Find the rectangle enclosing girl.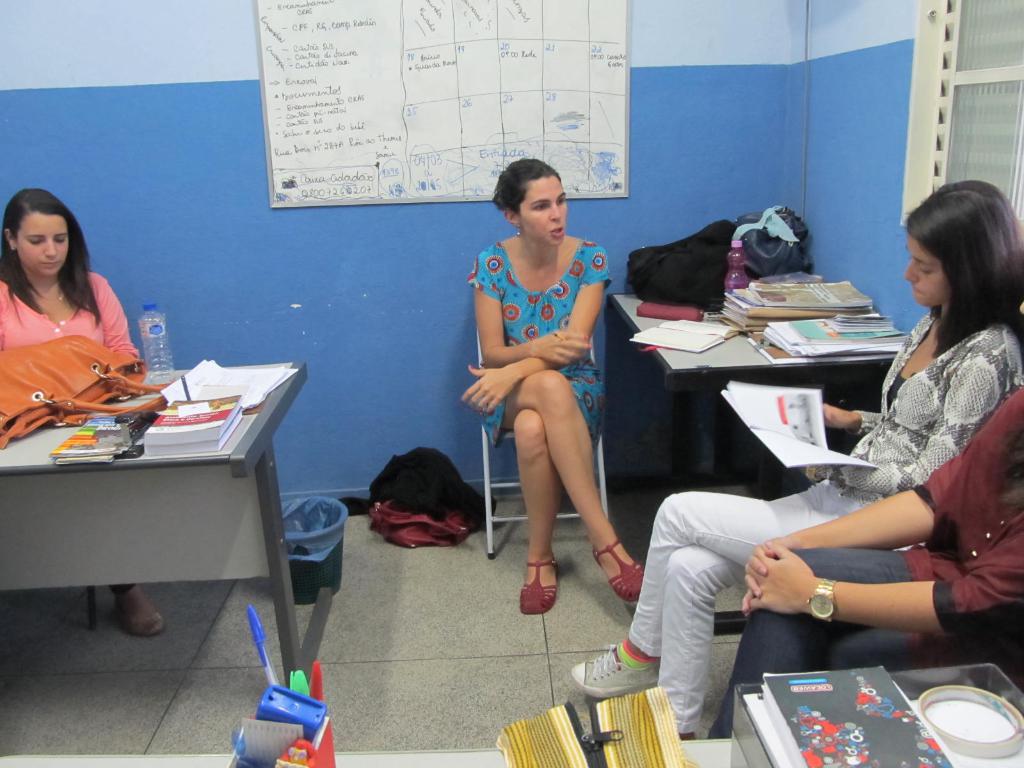
<region>465, 159, 641, 616</region>.
